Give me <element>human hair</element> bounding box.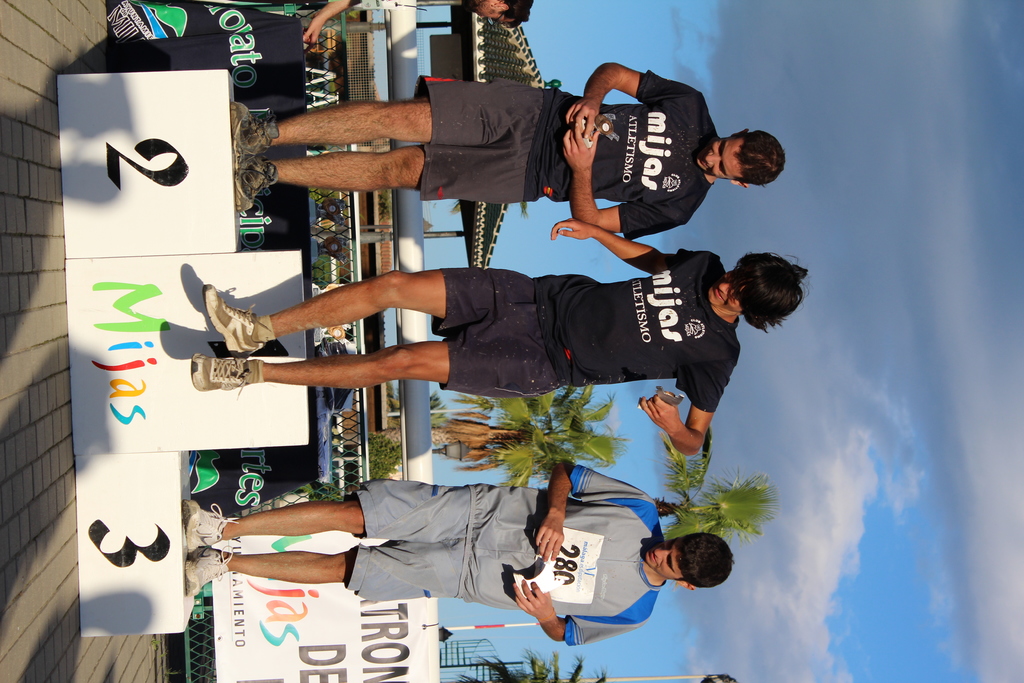
[733,129,787,186].
